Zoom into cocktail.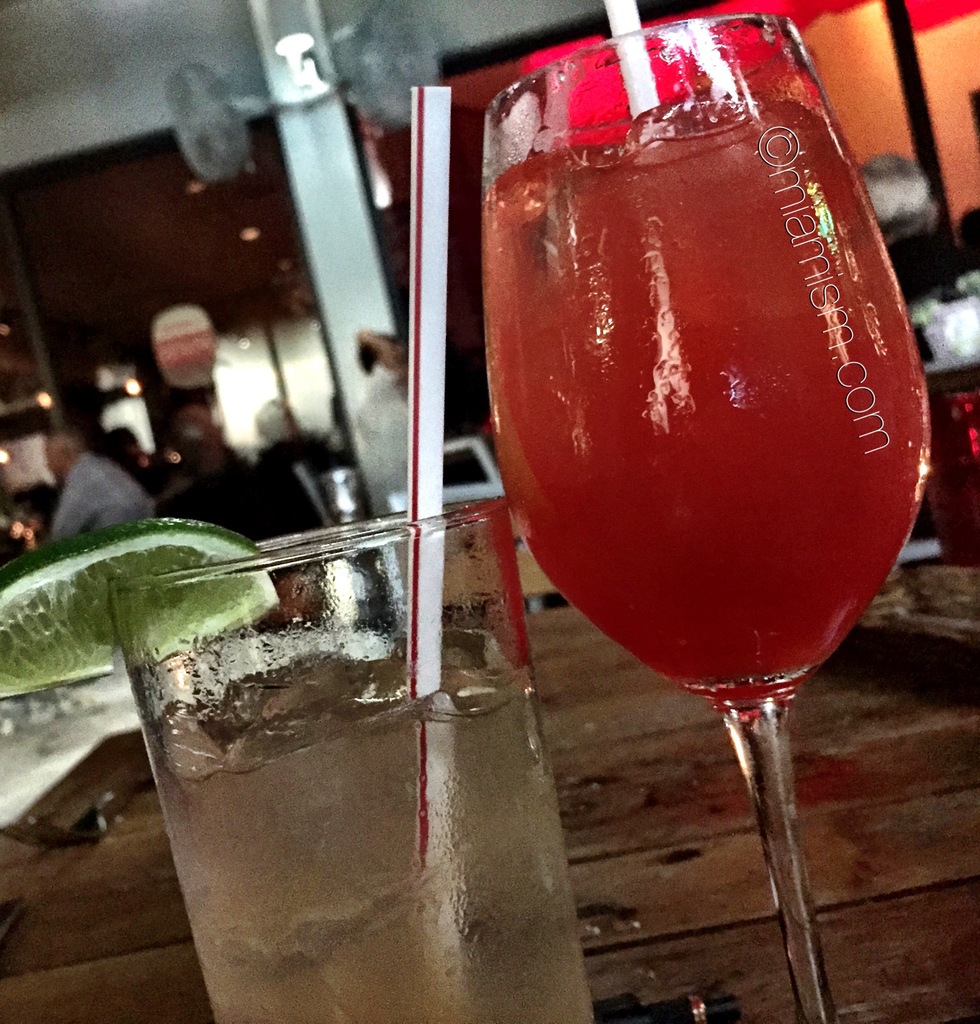
Zoom target: select_region(481, 3, 936, 1012).
